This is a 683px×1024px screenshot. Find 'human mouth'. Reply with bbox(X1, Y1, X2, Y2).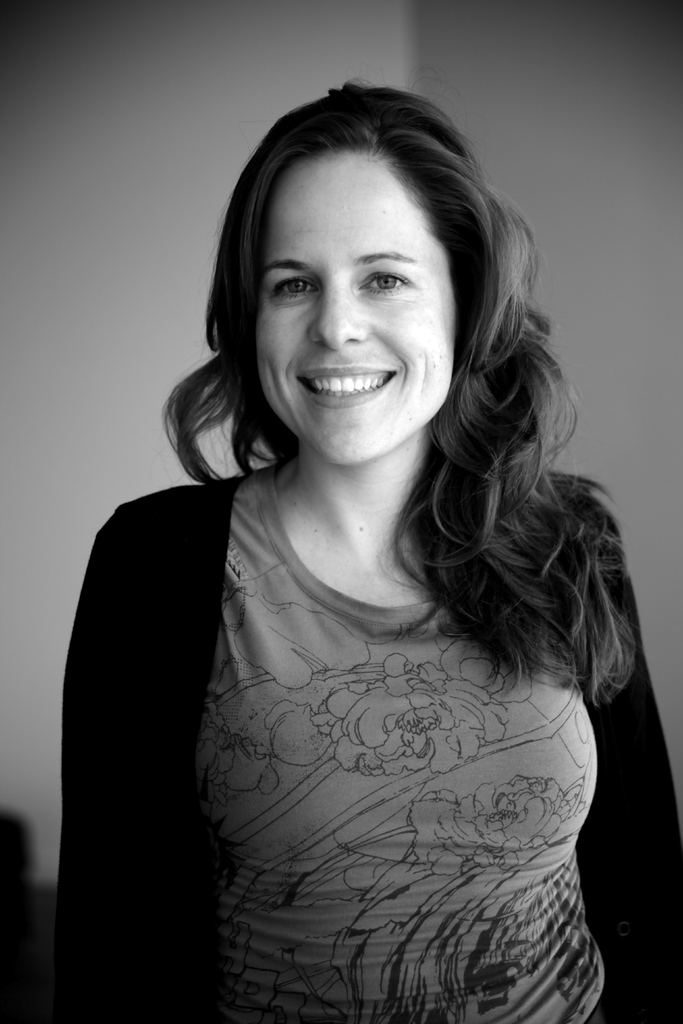
bbox(293, 359, 404, 408).
